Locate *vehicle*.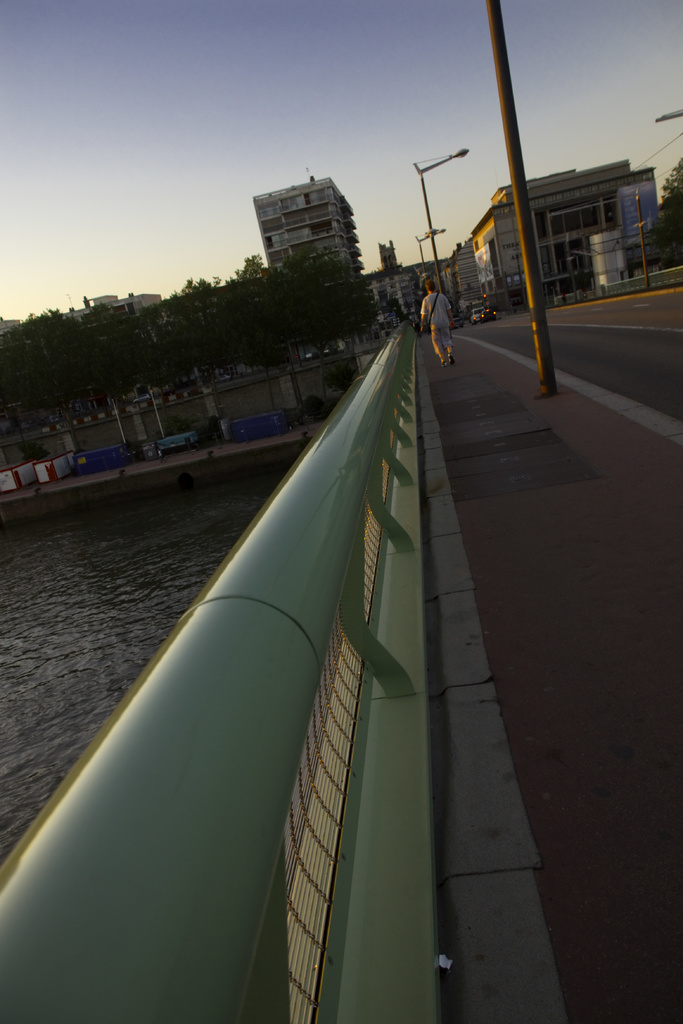
Bounding box: crop(481, 304, 495, 321).
